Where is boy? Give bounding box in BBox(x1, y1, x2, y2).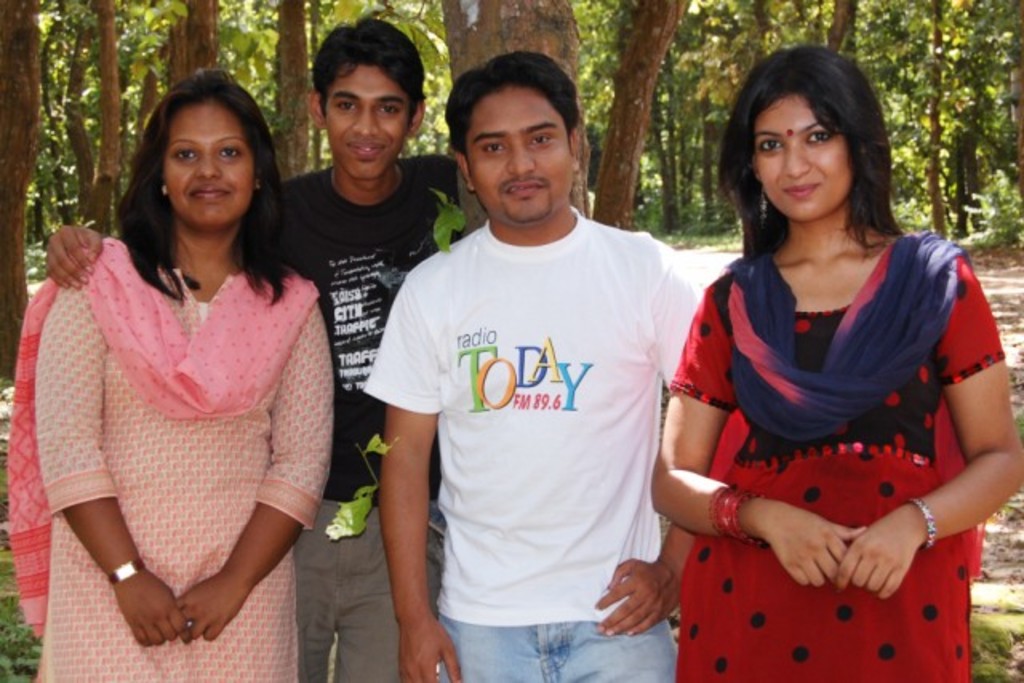
BBox(32, 13, 458, 681).
